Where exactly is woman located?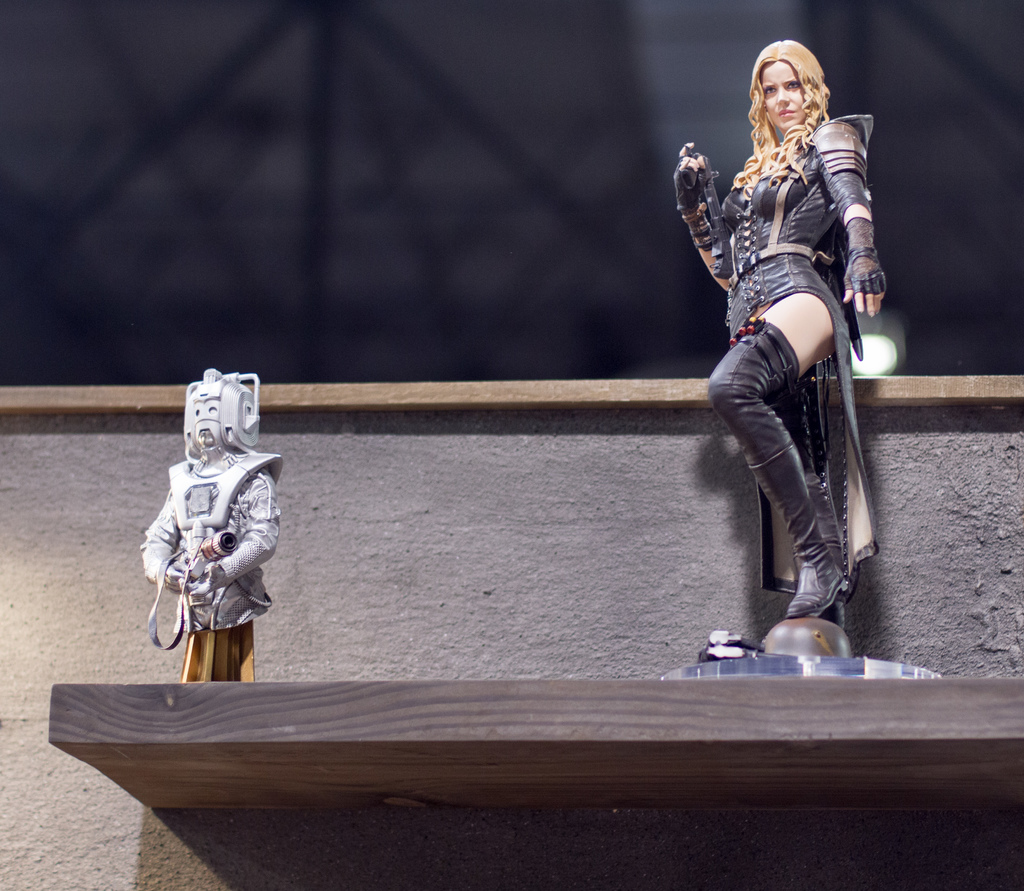
Its bounding box is rect(669, 38, 889, 636).
